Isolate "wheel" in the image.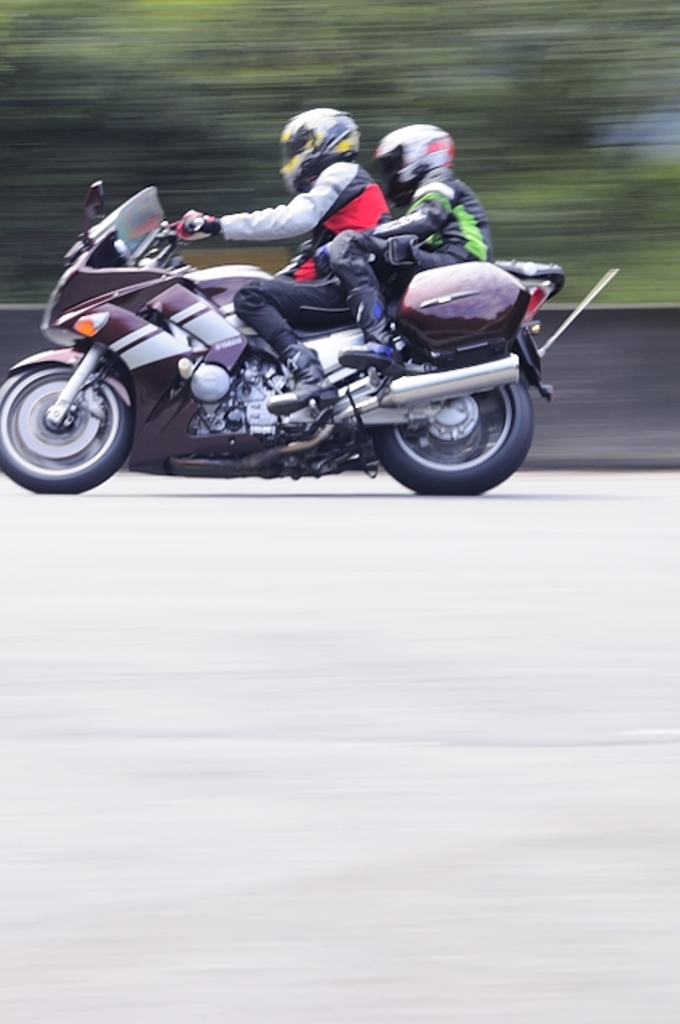
Isolated region: x1=15, y1=336, x2=132, y2=480.
